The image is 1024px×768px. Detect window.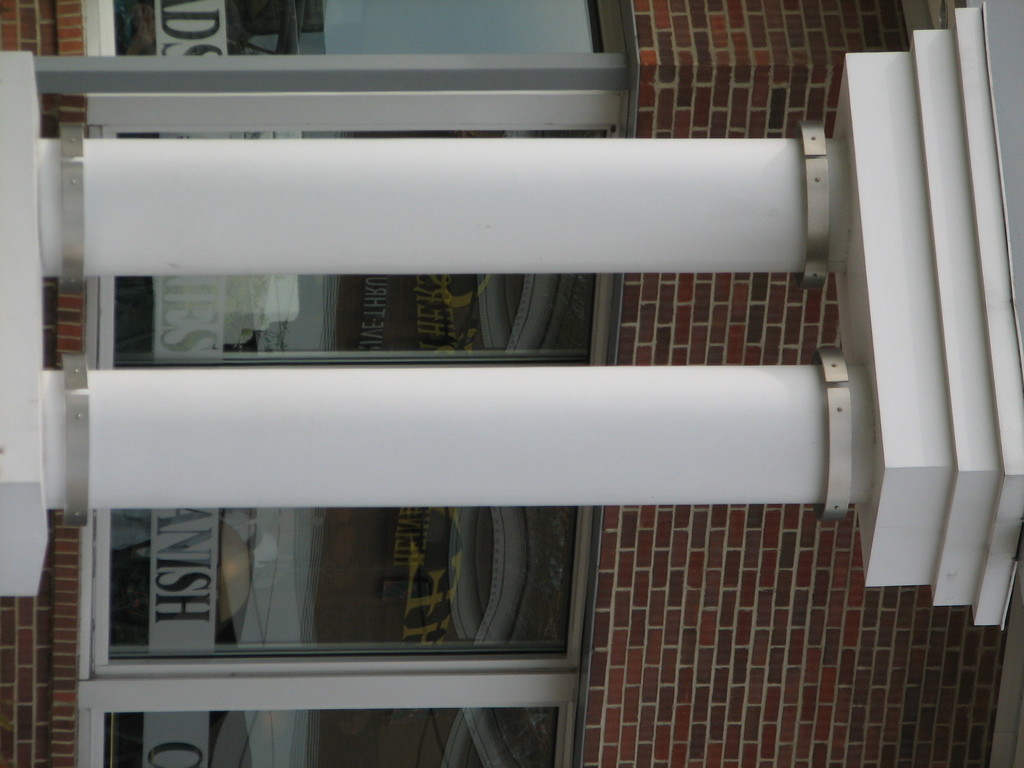
Detection: (96,708,567,767).
